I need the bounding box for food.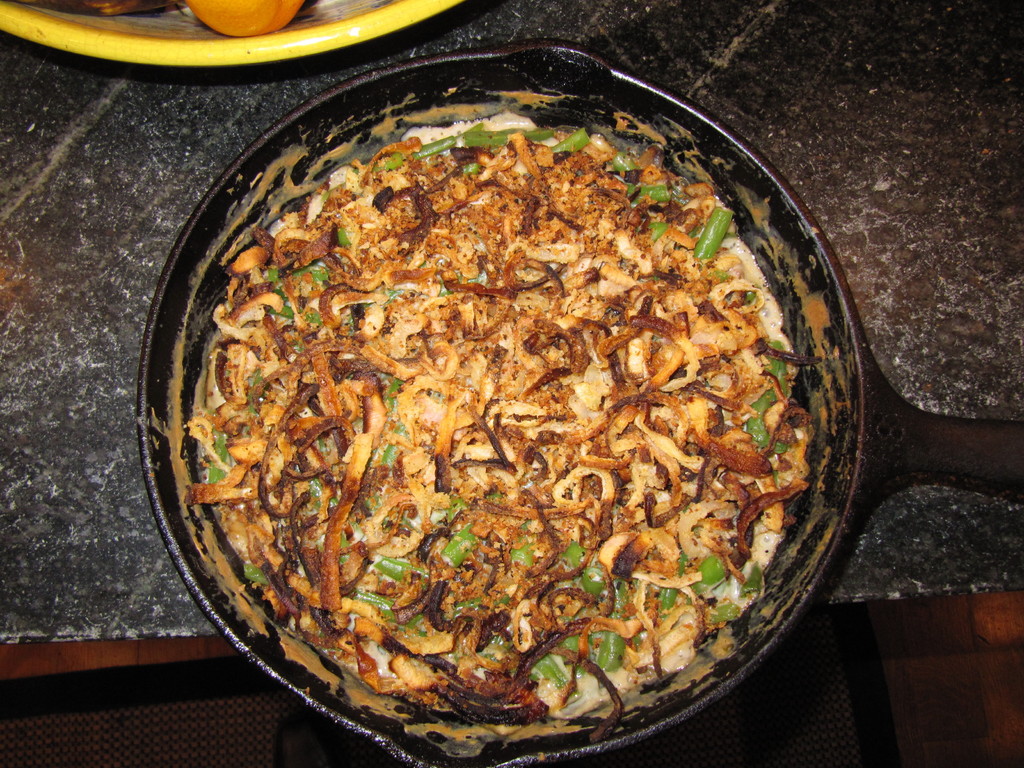
Here it is: select_region(191, 0, 305, 37).
